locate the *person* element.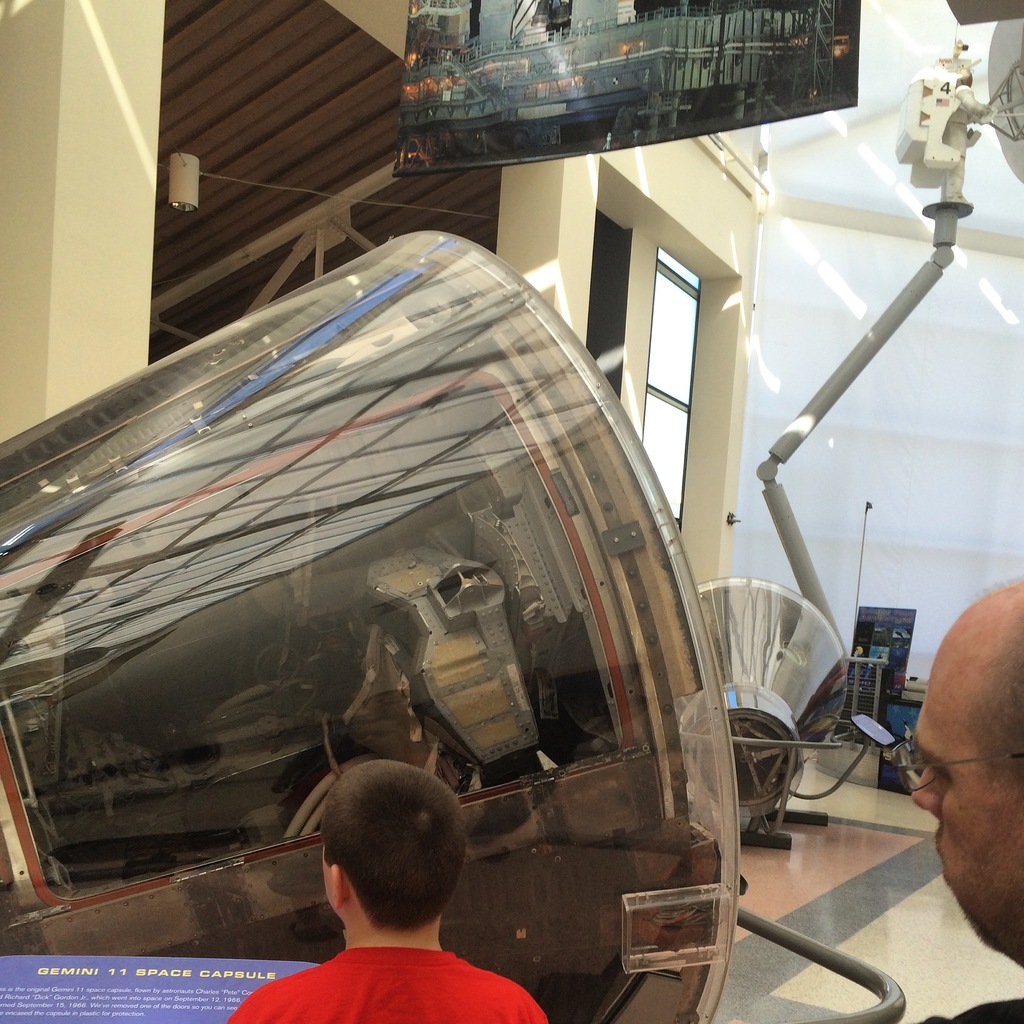
Element bbox: BBox(897, 581, 1023, 961).
